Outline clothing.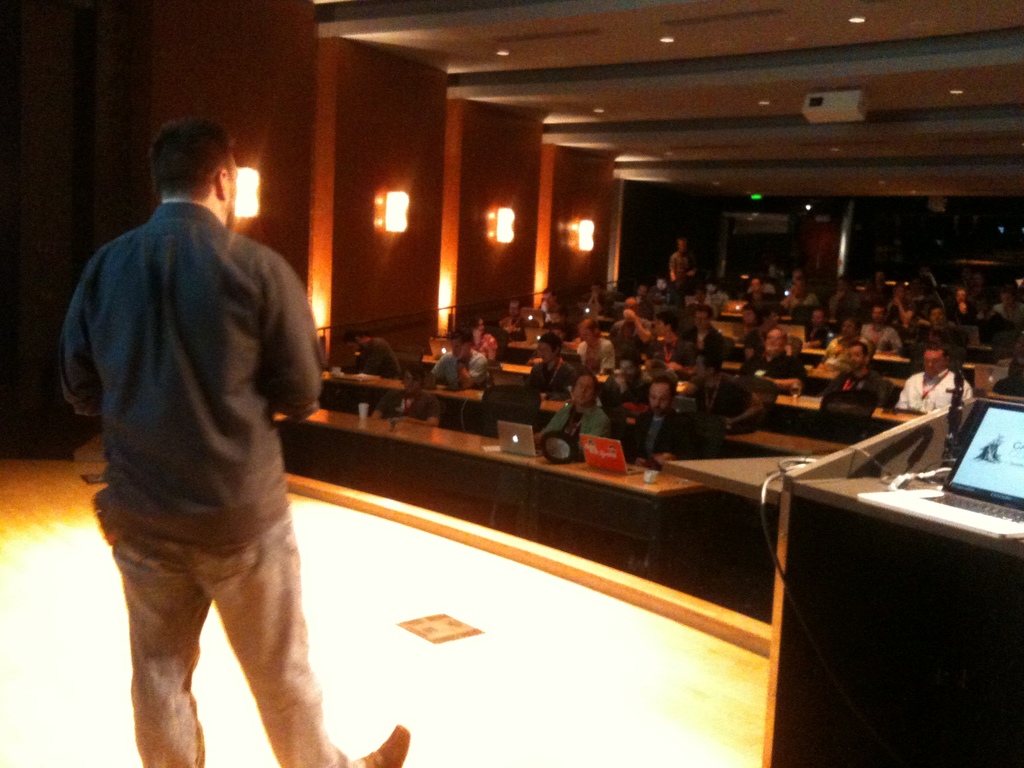
Outline: crop(824, 369, 897, 413).
